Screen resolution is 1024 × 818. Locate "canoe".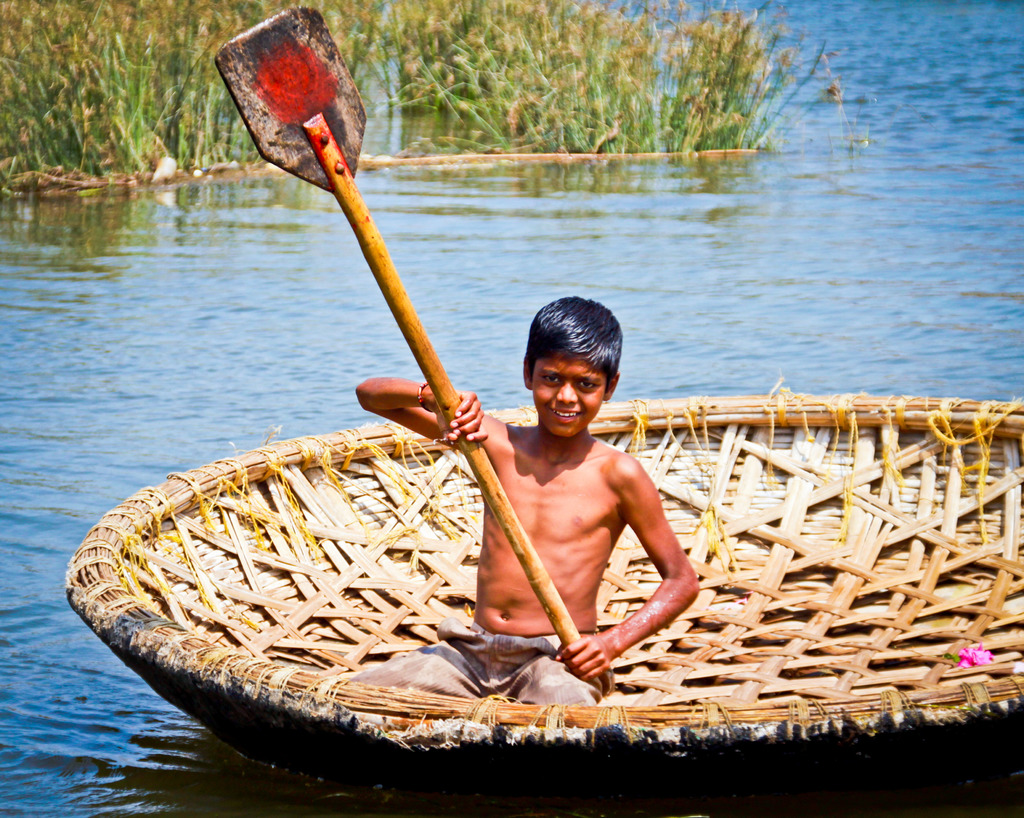
[x1=63, y1=397, x2=1023, y2=817].
